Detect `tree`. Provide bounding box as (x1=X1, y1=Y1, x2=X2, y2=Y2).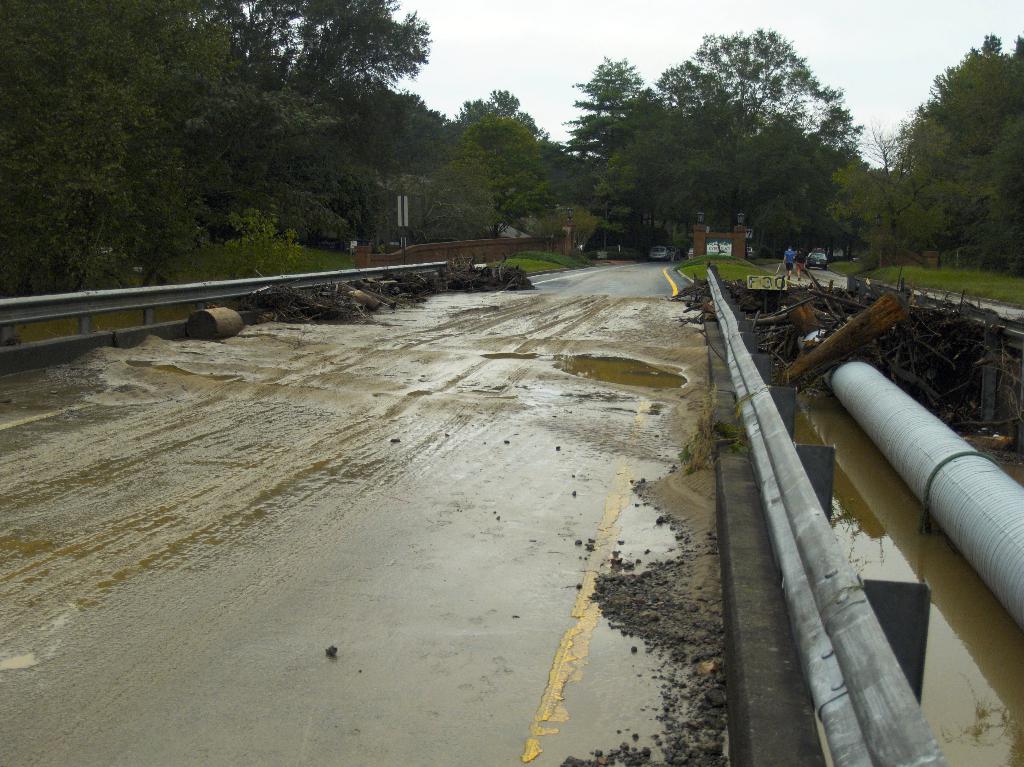
(x1=227, y1=0, x2=440, y2=113).
